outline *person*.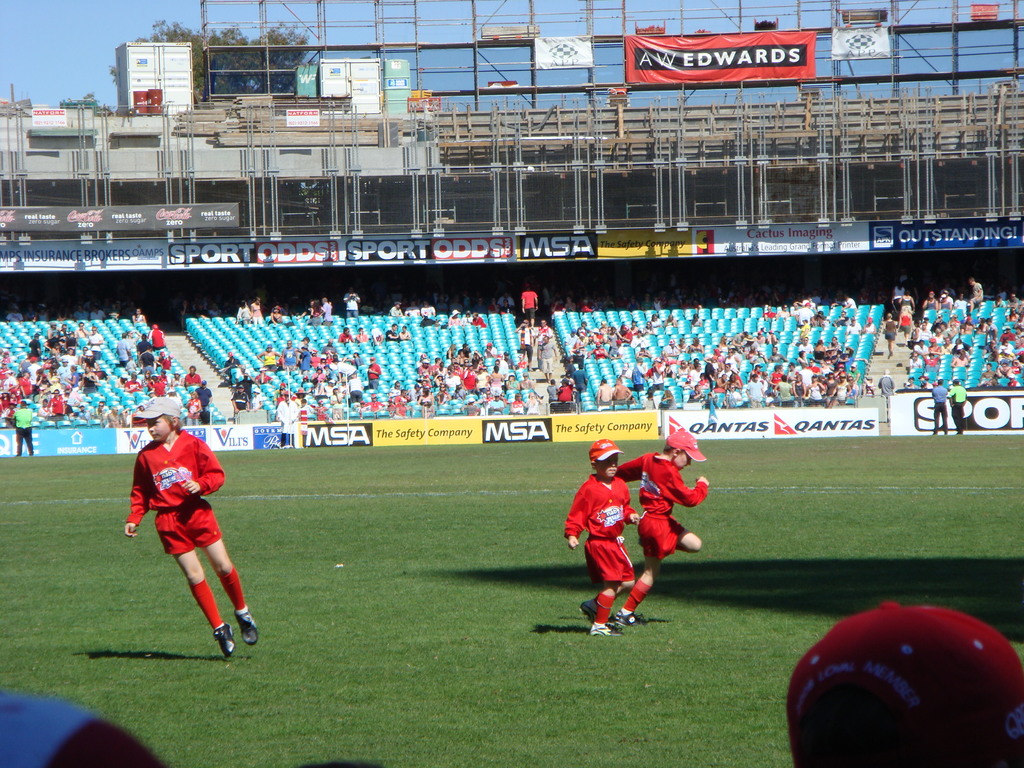
Outline: BBox(14, 401, 34, 460).
